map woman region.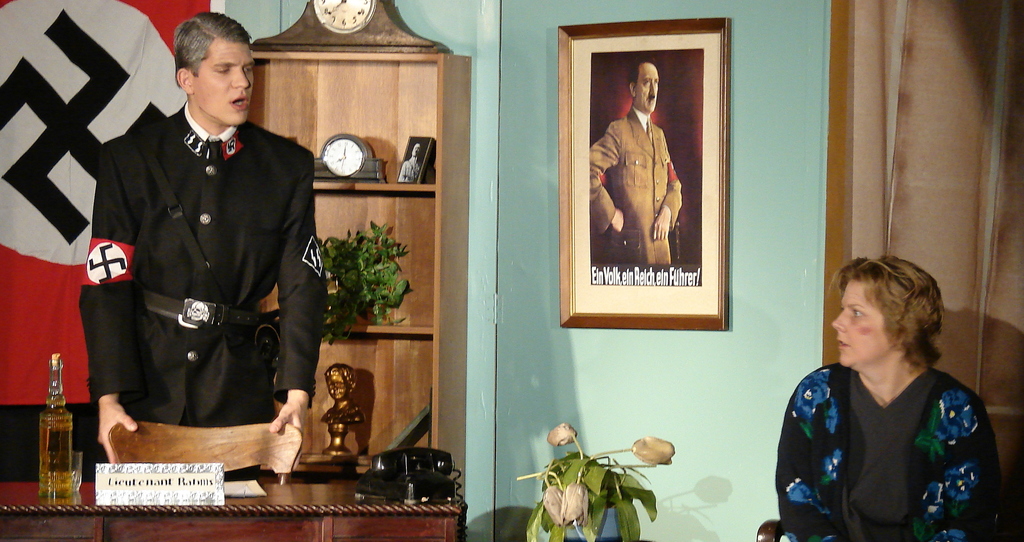
Mapped to (776,239,1000,540).
